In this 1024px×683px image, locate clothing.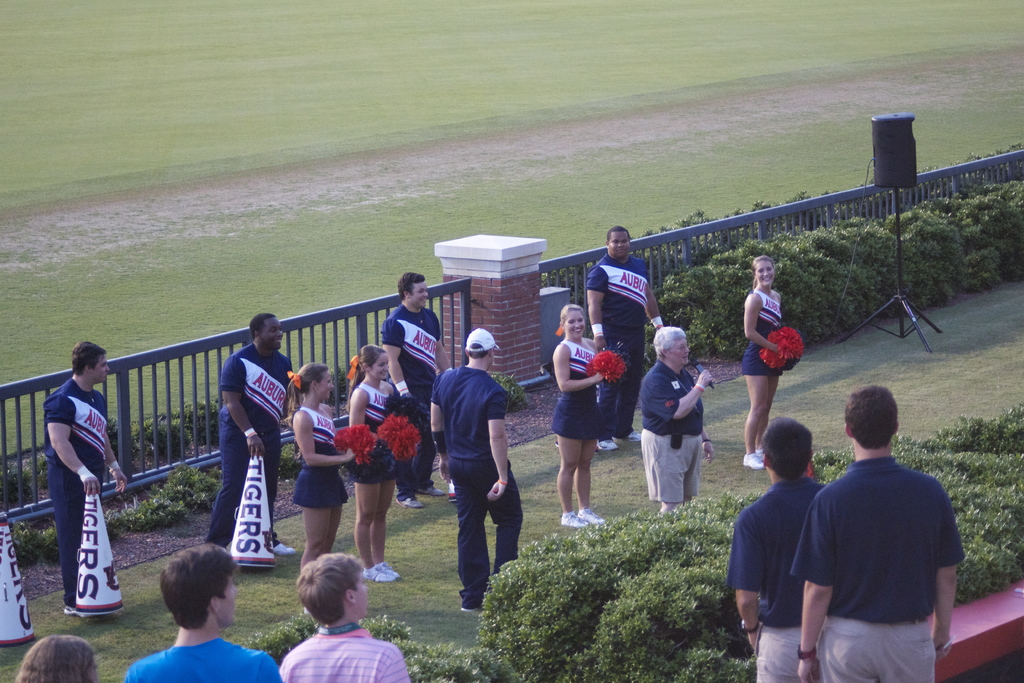
Bounding box: locate(281, 623, 410, 682).
